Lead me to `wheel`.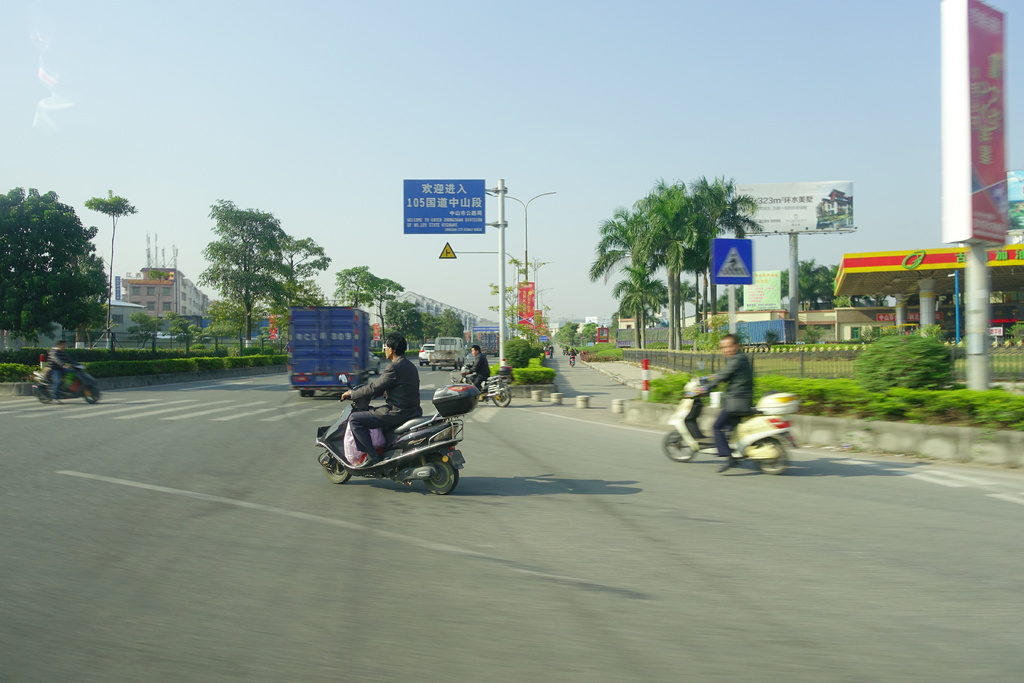
Lead to x1=306 y1=390 x2=316 y2=397.
